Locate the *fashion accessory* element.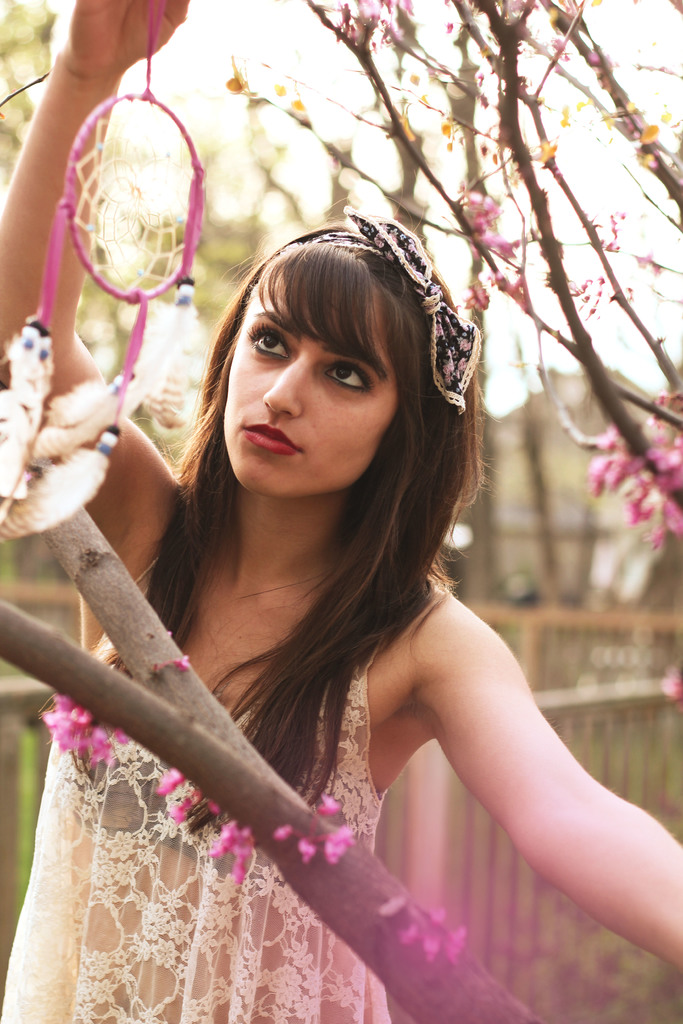
Element bbox: bbox=[305, 202, 482, 410].
